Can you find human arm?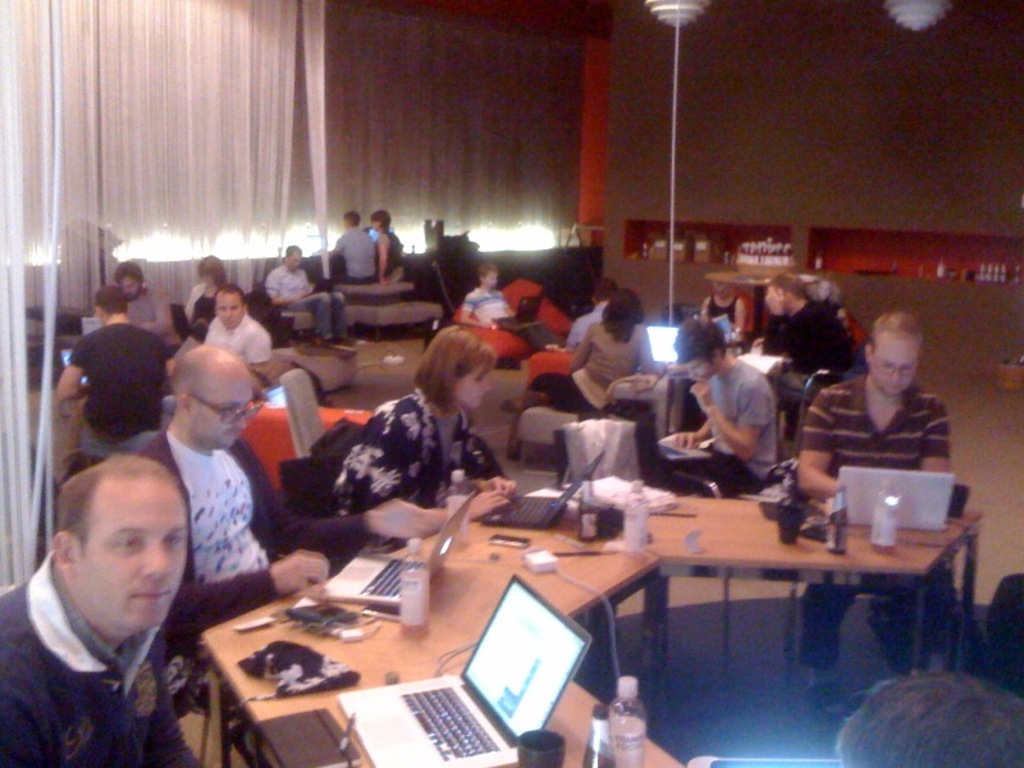
Yes, bounding box: <region>259, 275, 298, 293</region>.
